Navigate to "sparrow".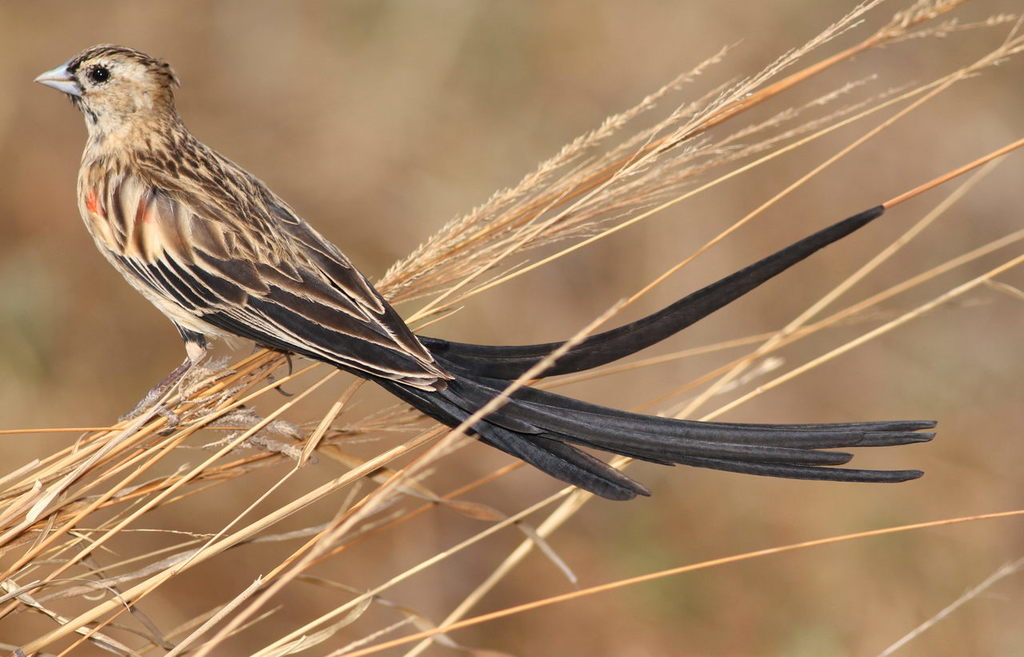
Navigation target: <region>34, 42, 938, 503</region>.
